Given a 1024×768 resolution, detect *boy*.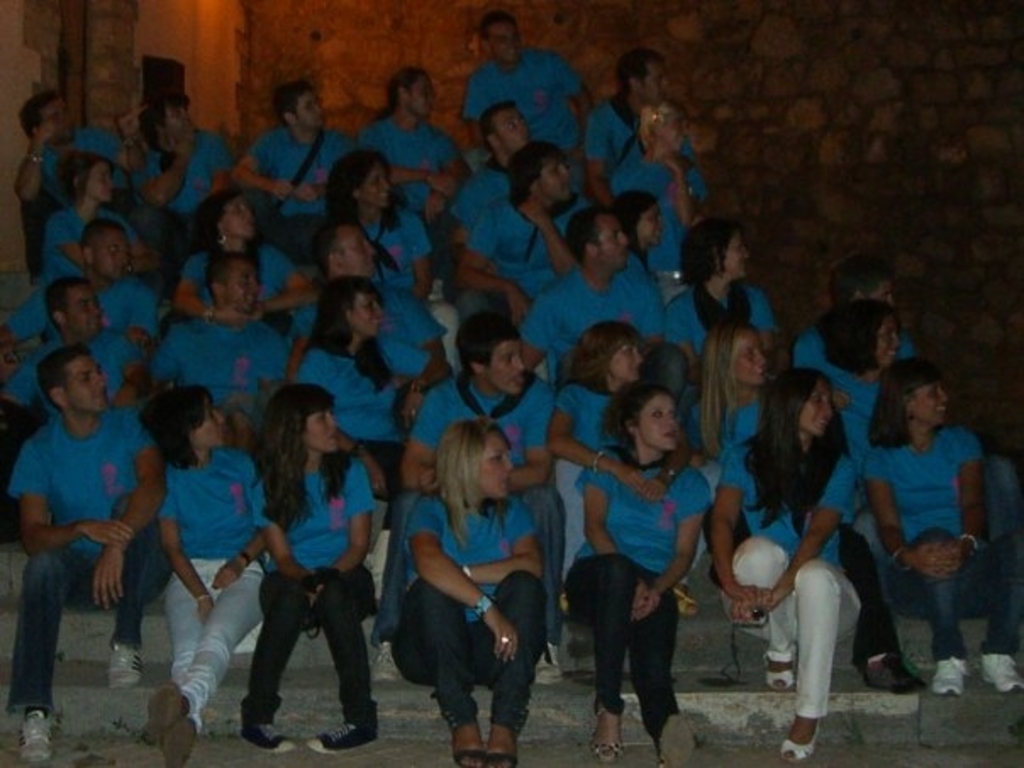
detection(5, 346, 173, 763).
